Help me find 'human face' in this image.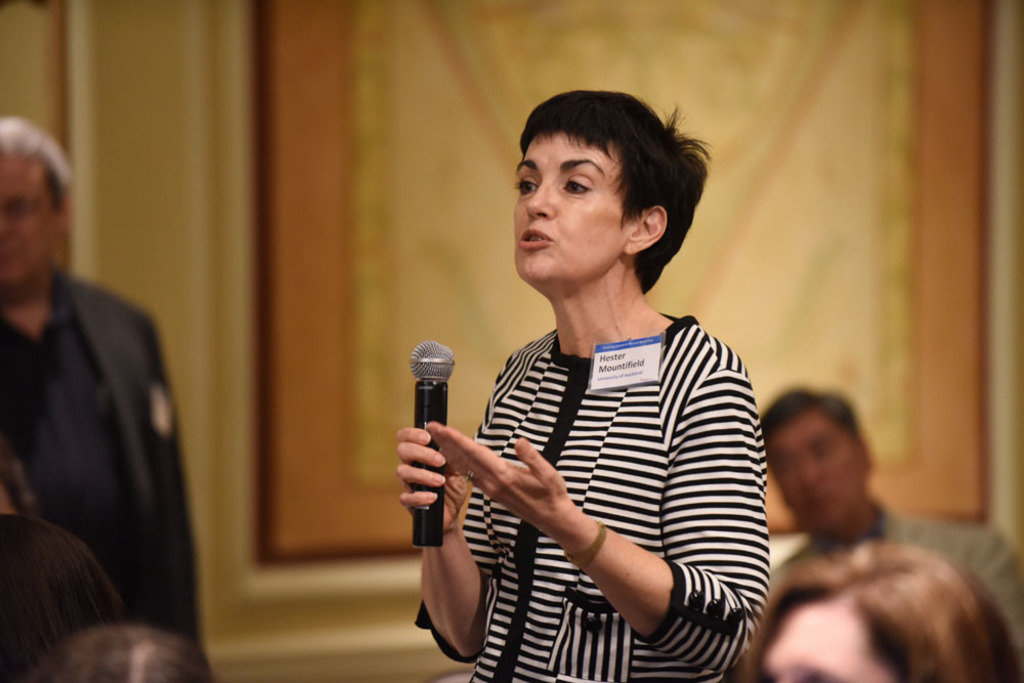
Found it: bbox=(515, 128, 630, 284).
